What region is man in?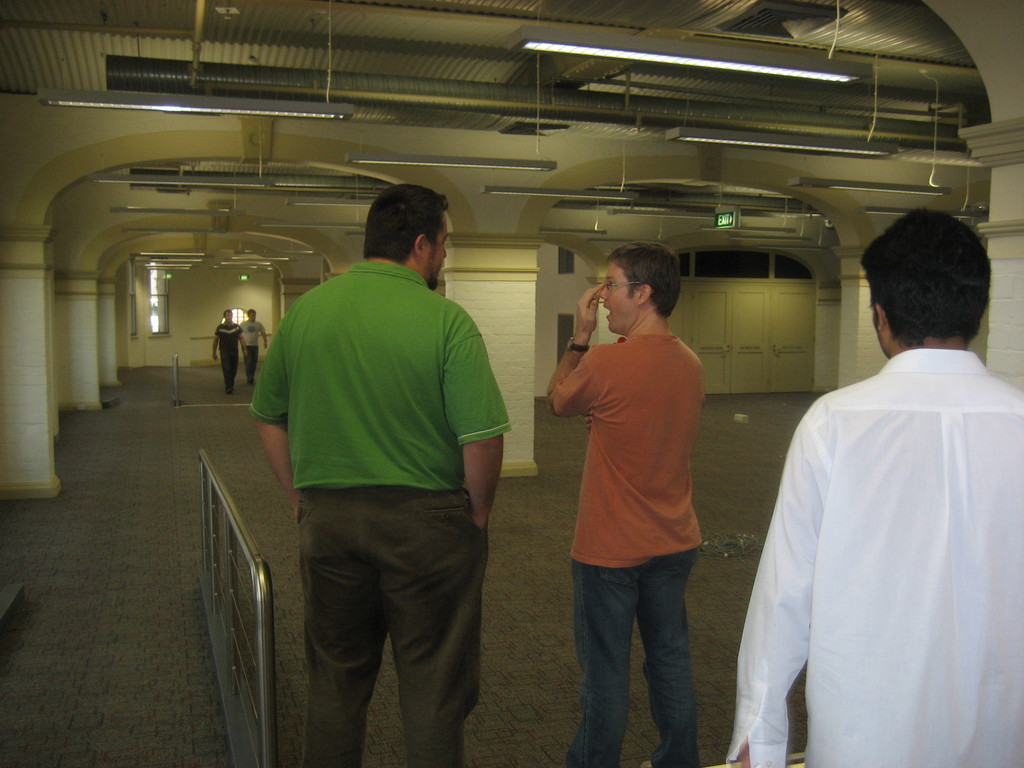
242,307,271,384.
